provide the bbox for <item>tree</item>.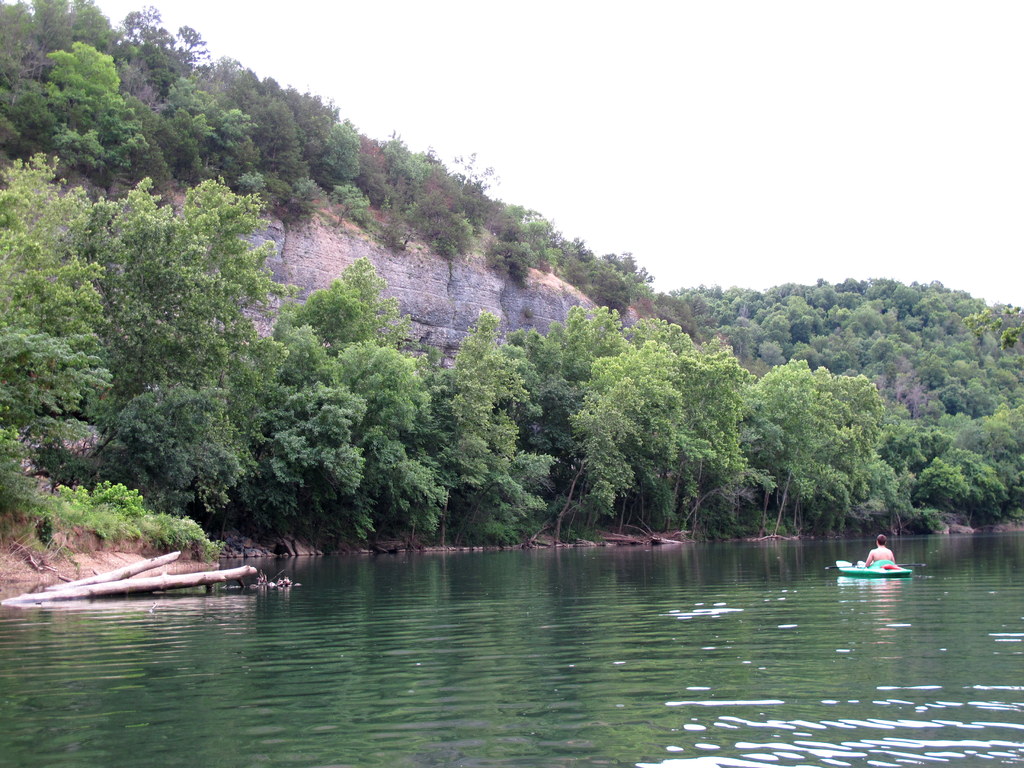
l=149, t=61, r=268, b=195.
